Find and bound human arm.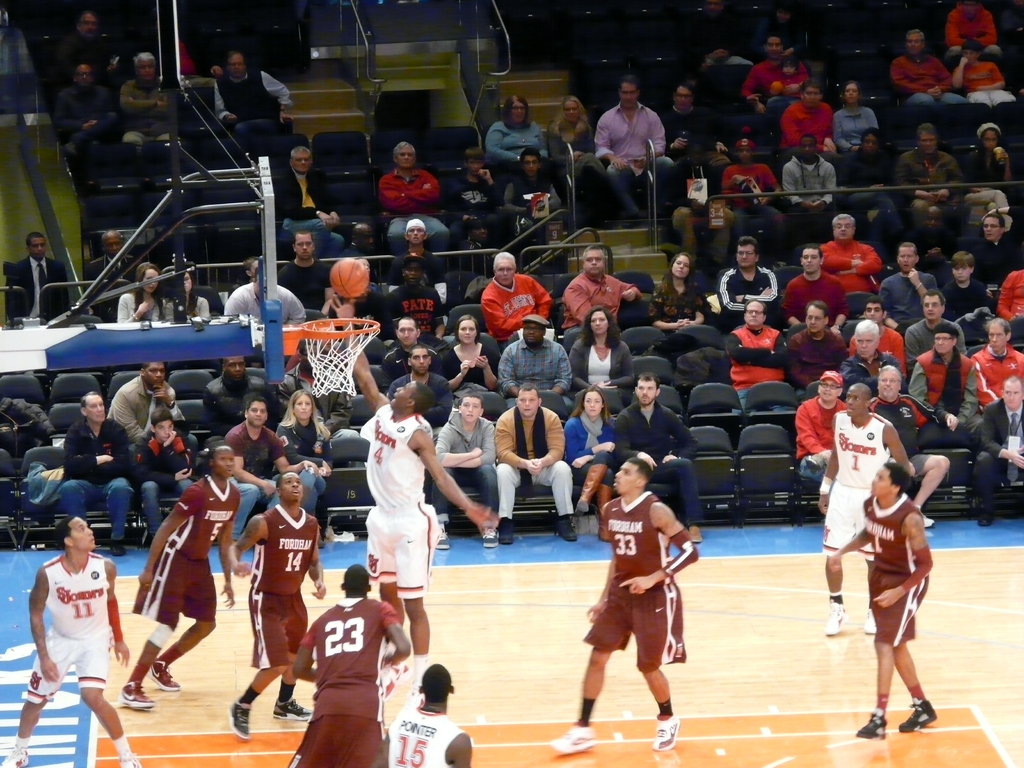
Bound: box(530, 408, 566, 477).
